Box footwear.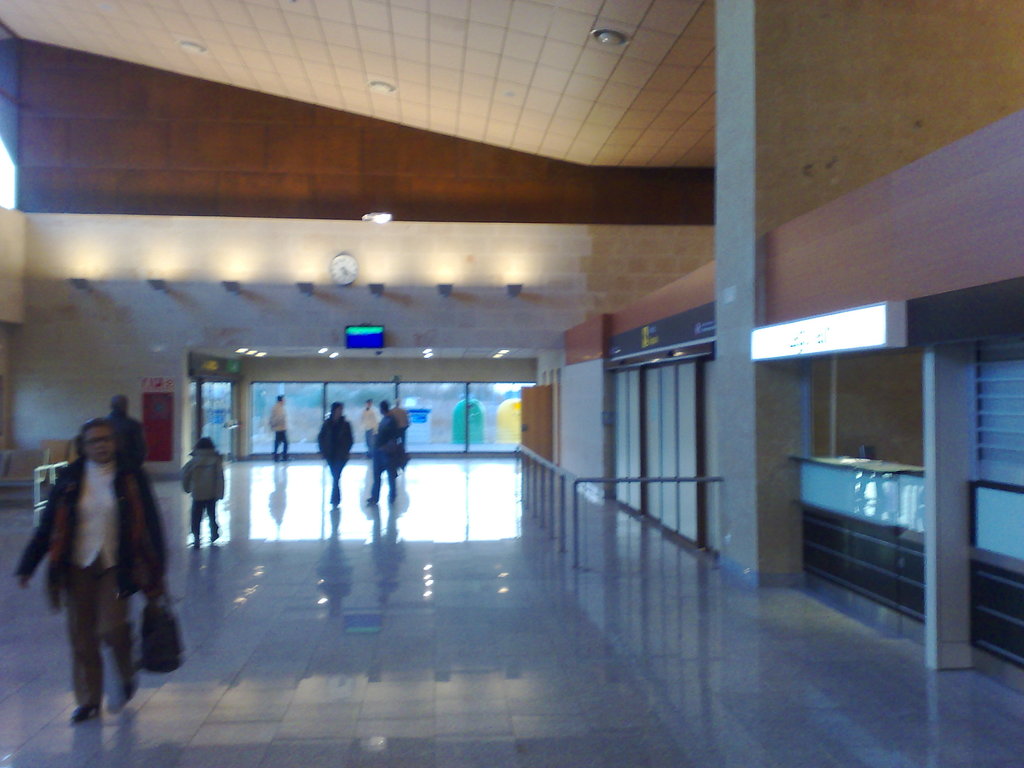
(211,532,220,538).
